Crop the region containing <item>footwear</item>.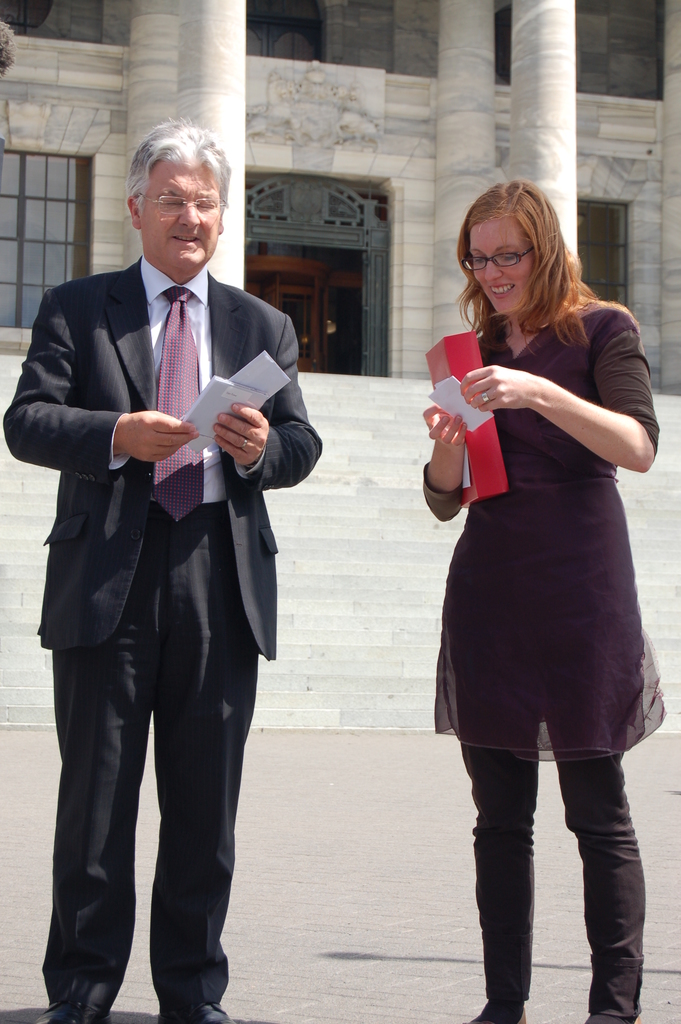
Crop region: 635:1016:642:1023.
